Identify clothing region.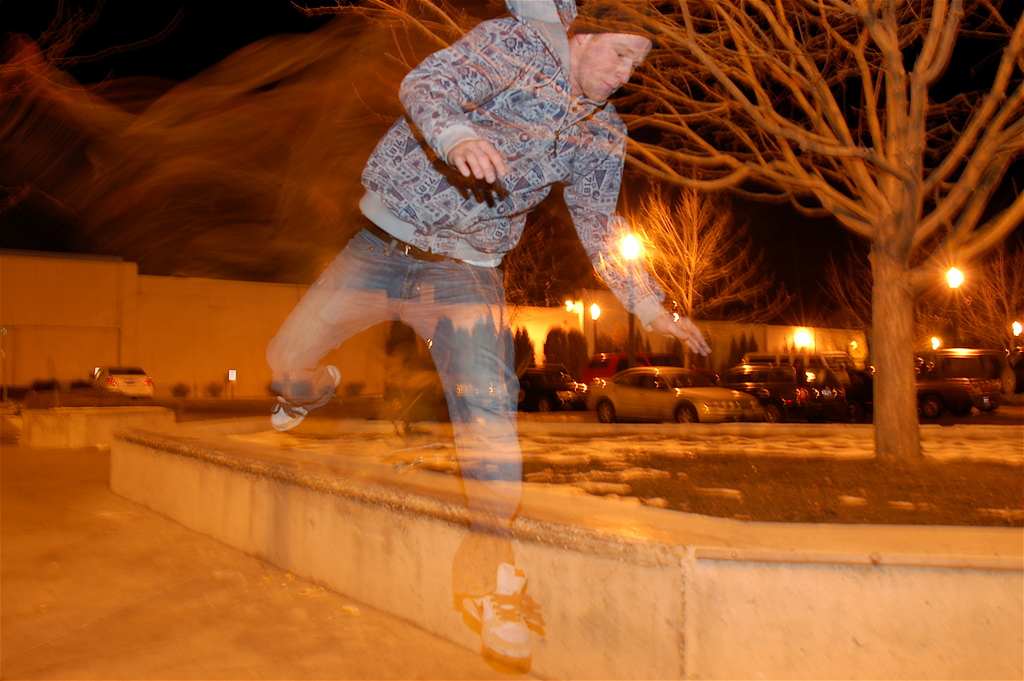
Region: <region>266, 222, 530, 596</region>.
